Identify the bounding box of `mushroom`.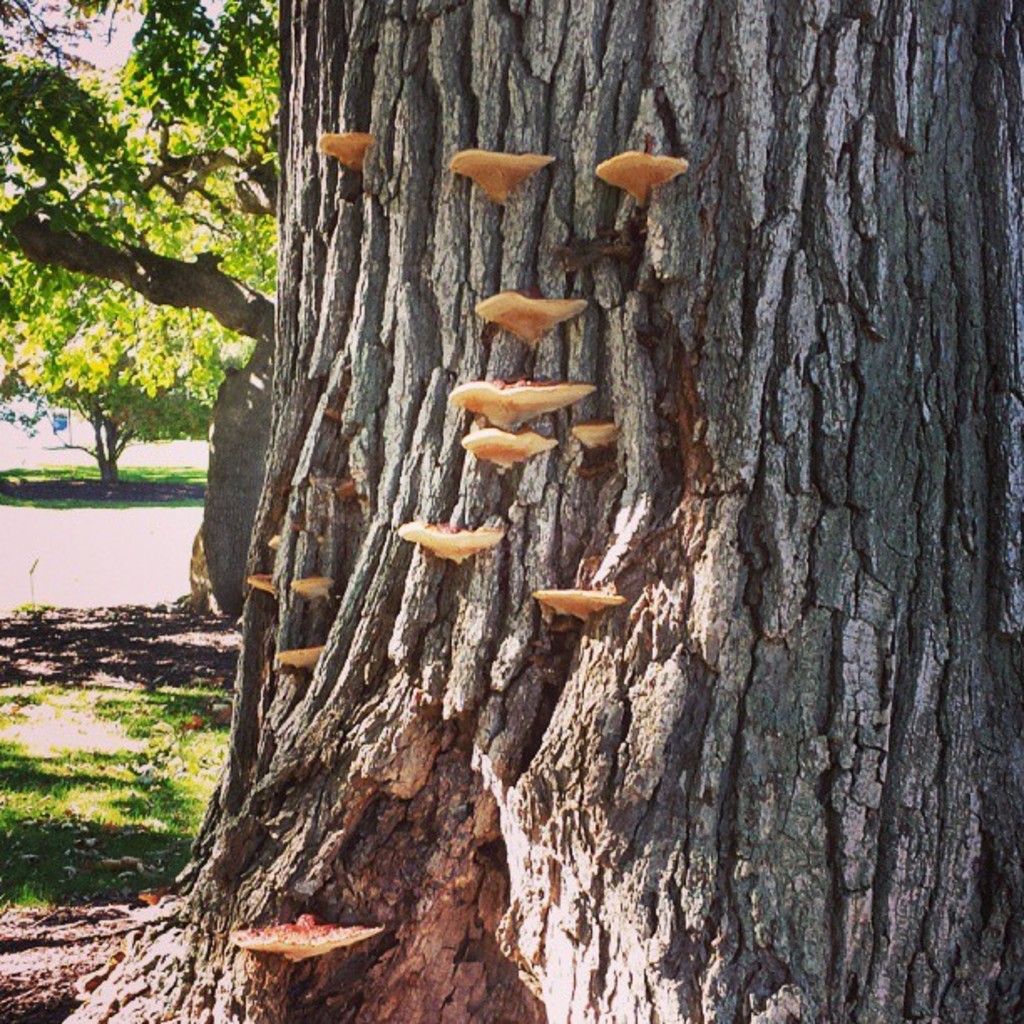
<bbox>318, 131, 373, 164</bbox>.
